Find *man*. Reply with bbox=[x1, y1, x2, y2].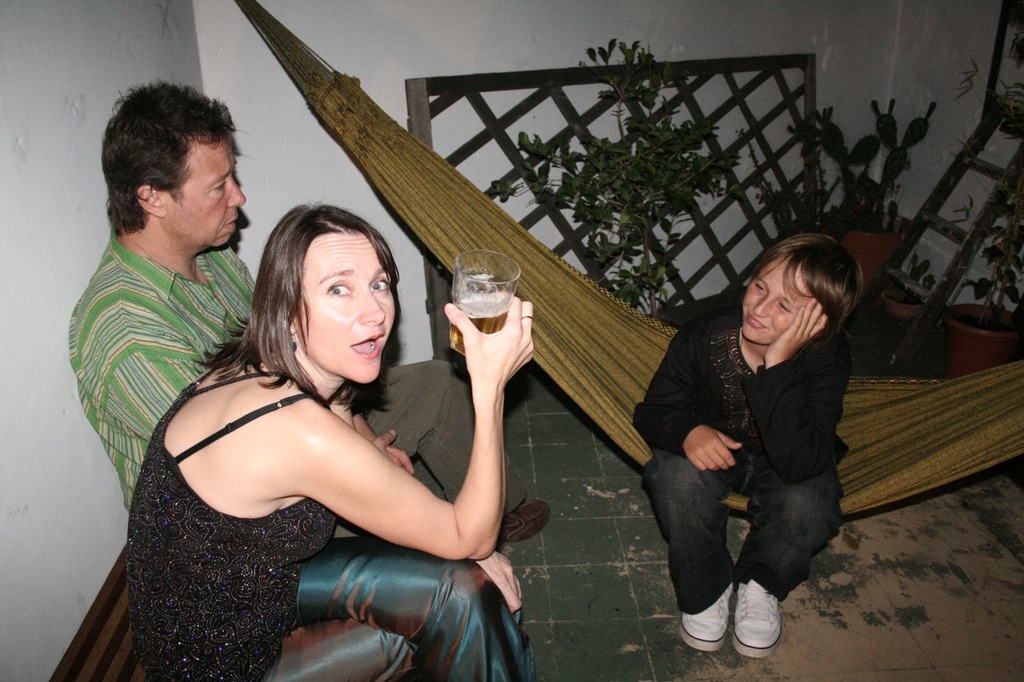
bbox=[64, 79, 564, 547].
